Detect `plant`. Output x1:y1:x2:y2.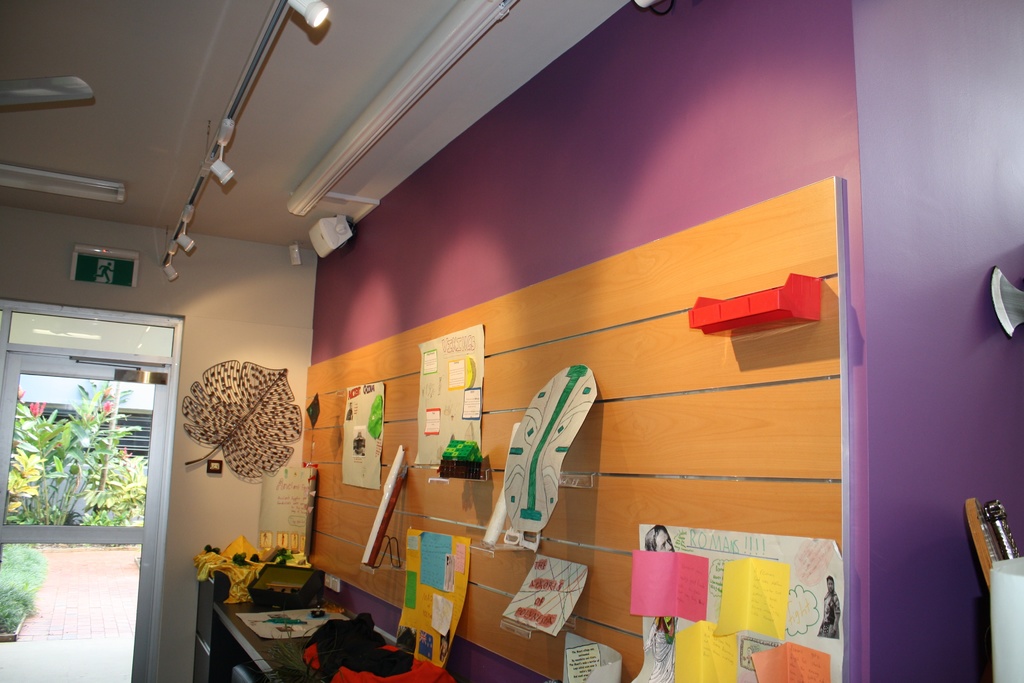
0:541:44:635.
